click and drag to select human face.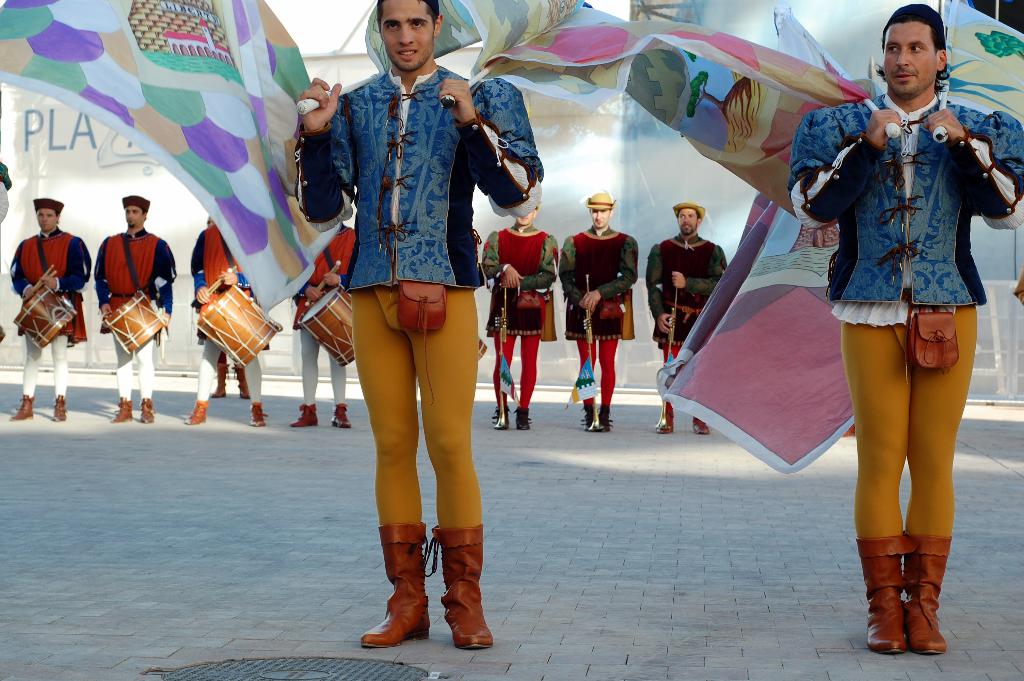
Selection: 380:2:435:69.
